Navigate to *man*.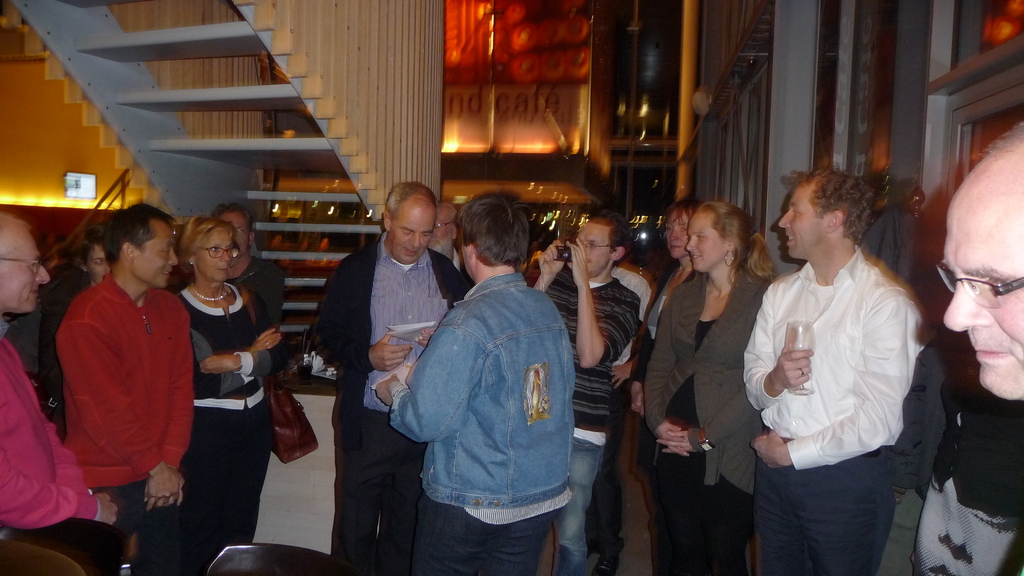
Navigation target: 742:168:927:575.
